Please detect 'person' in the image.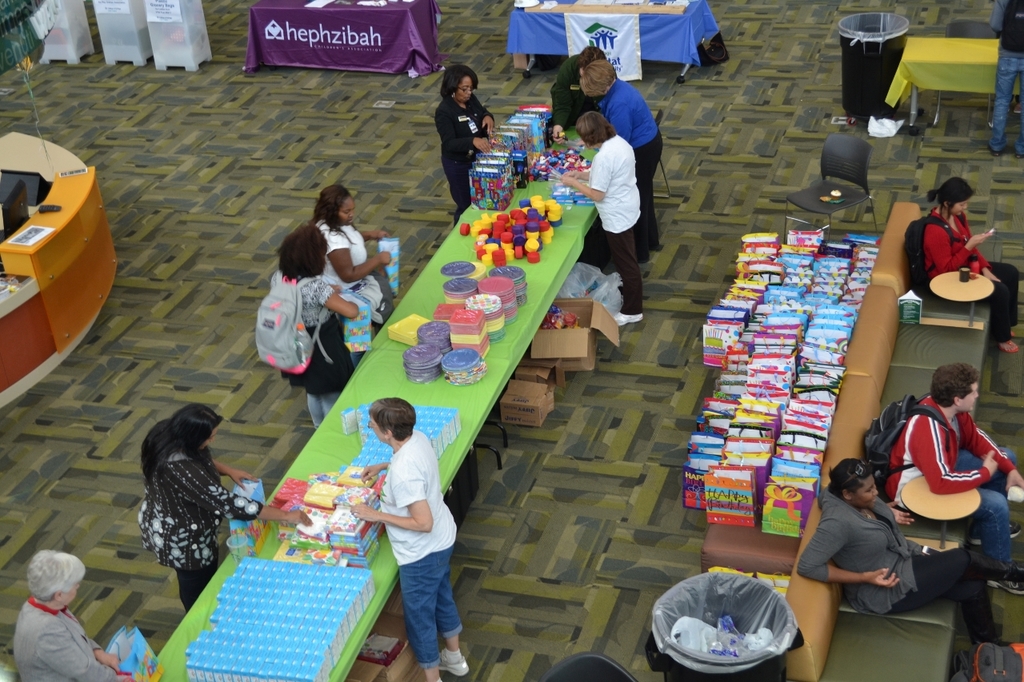
135,398,314,615.
